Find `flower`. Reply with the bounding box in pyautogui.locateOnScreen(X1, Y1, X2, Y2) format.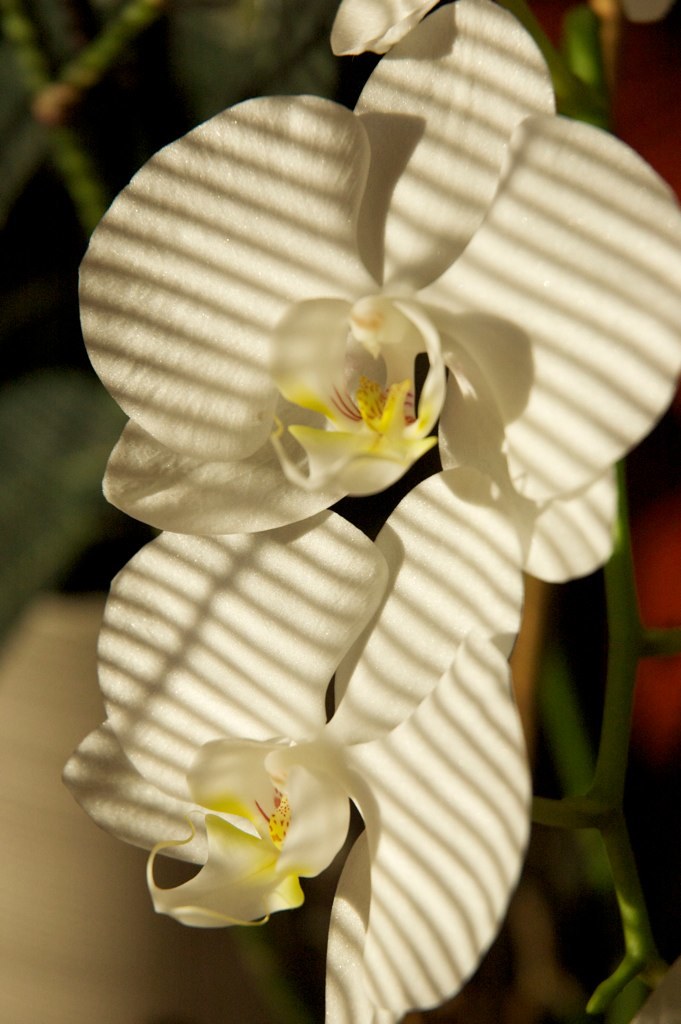
pyautogui.locateOnScreen(264, 296, 449, 487).
